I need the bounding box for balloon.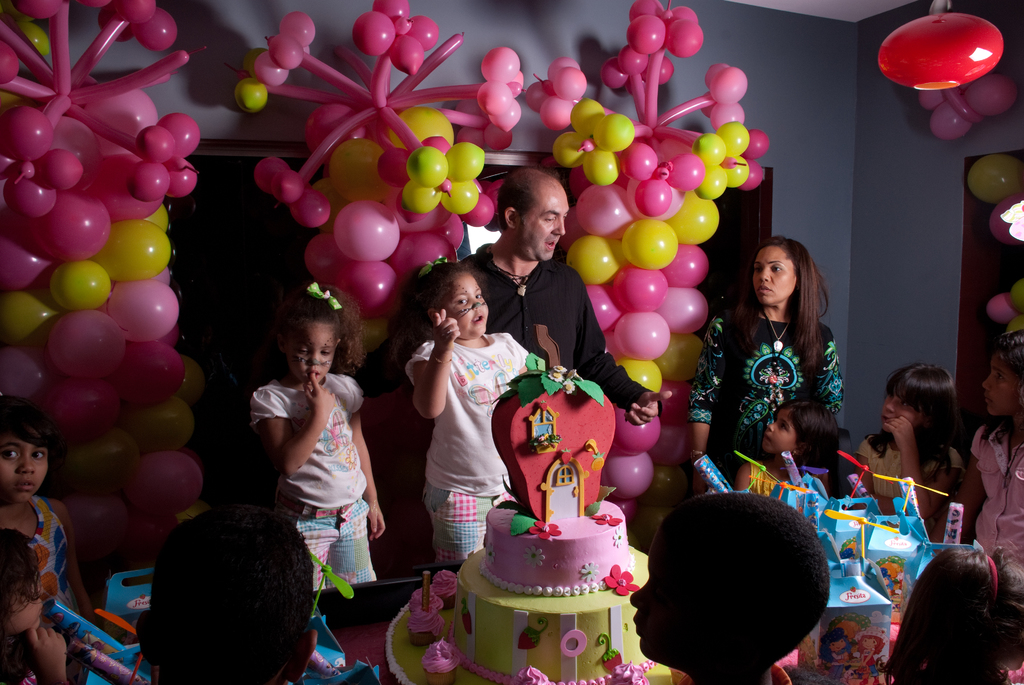
Here it is: x1=540, y1=89, x2=576, y2=130.
